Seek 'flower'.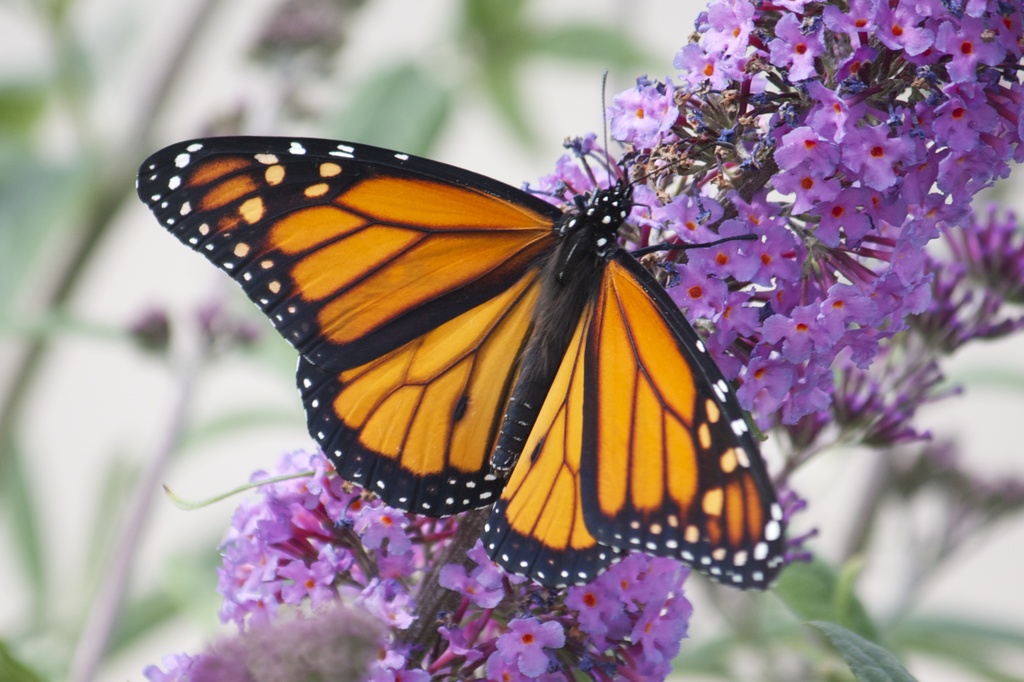
box=[136, 651, 202, 681].
